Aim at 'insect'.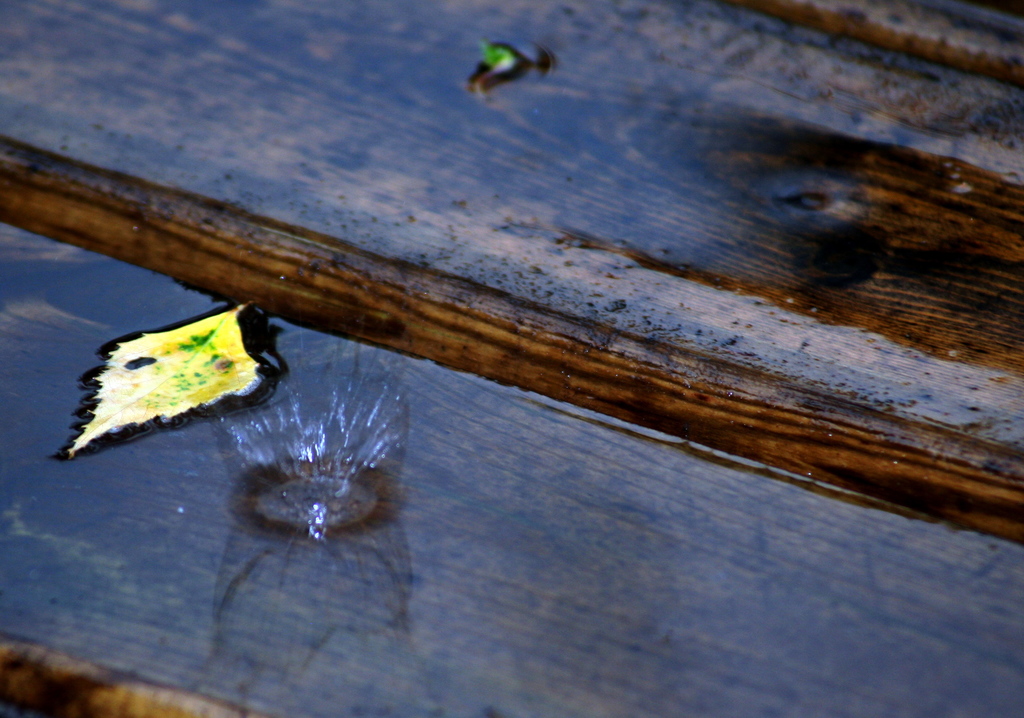
Aimed at locate(204, 339, 409, 555).
